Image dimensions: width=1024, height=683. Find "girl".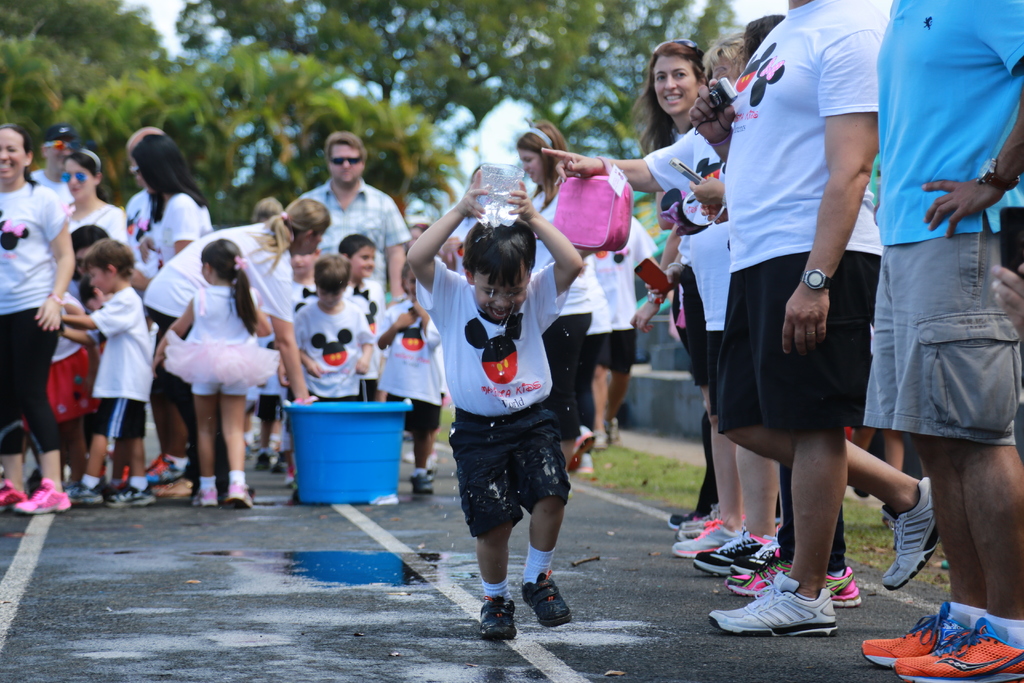
<bbox>620, 39, 707, 525</bbox>.
